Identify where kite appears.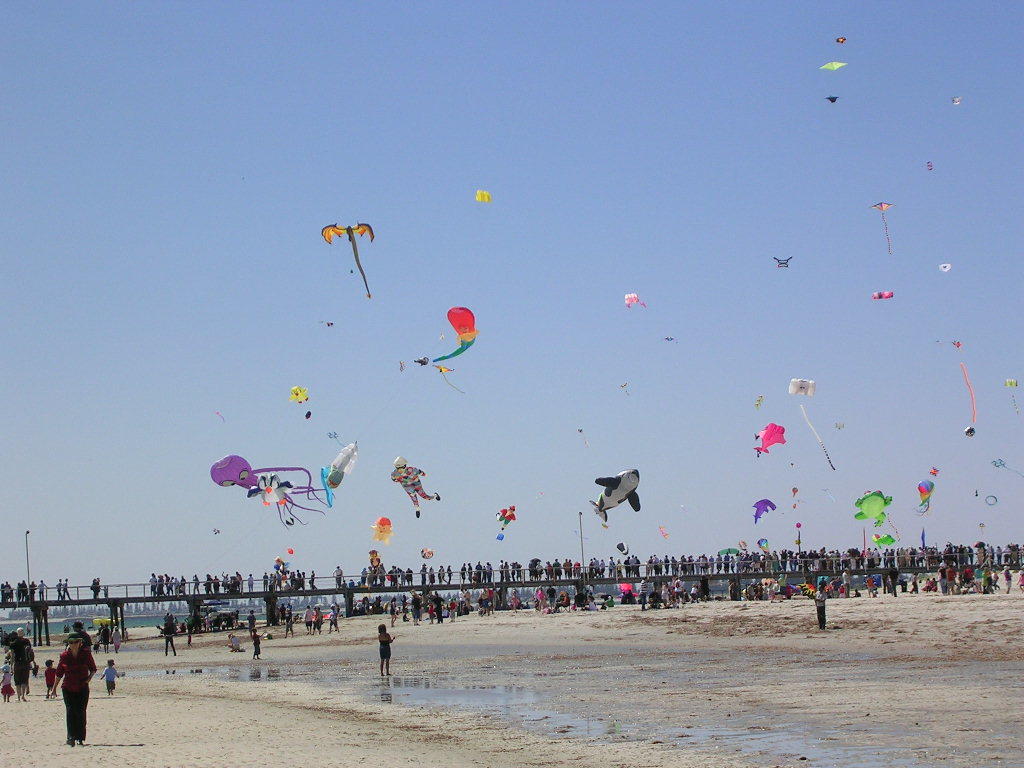
Appears at [949,93,961,107].
